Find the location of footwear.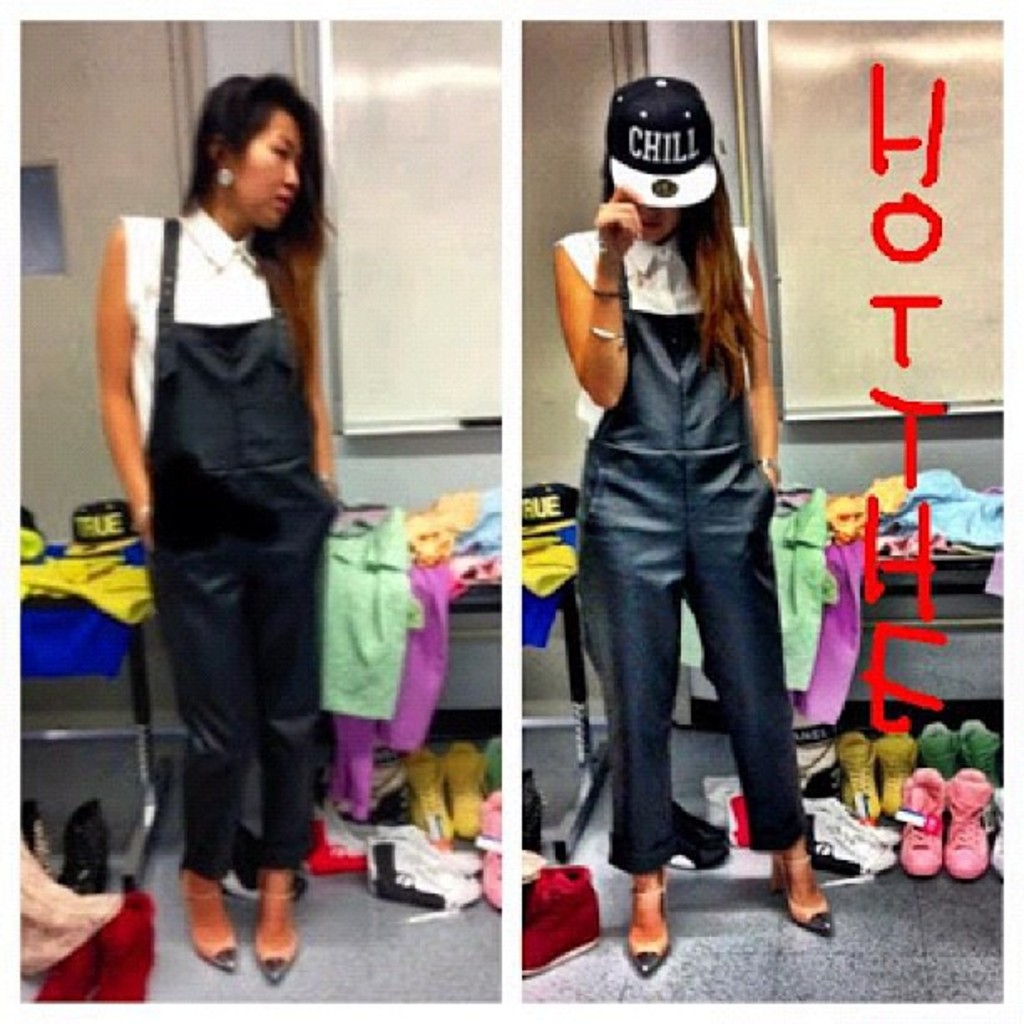
Location: BBox(954, 716, 999, 791).
